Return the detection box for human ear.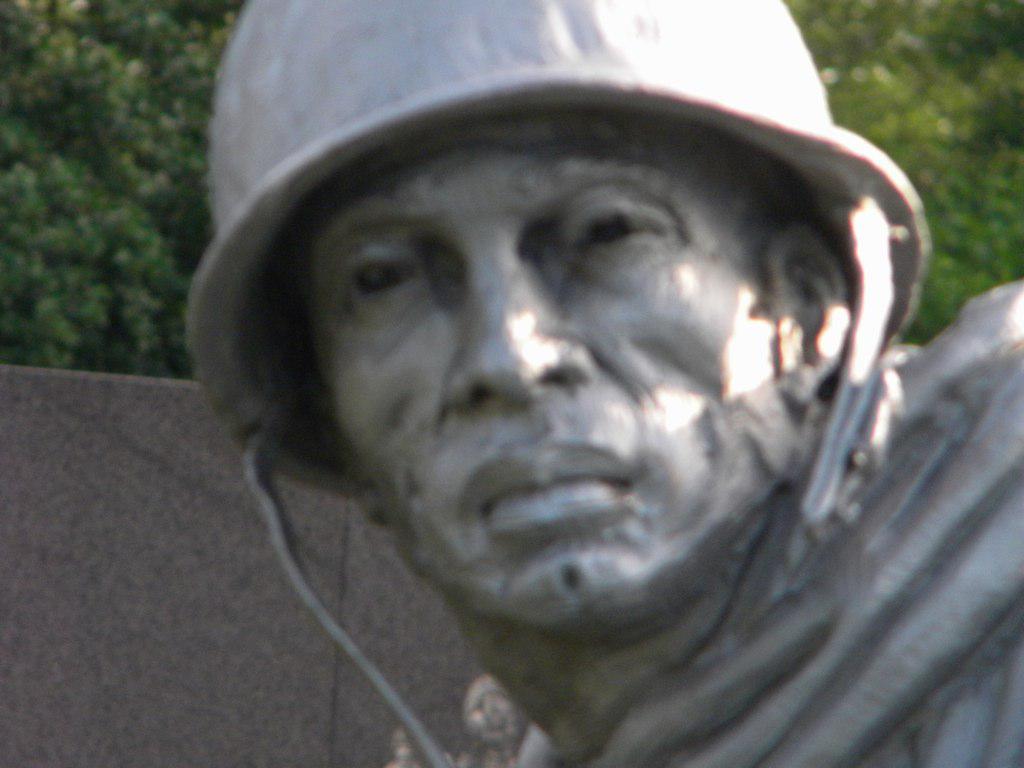
757,224,848,407.
